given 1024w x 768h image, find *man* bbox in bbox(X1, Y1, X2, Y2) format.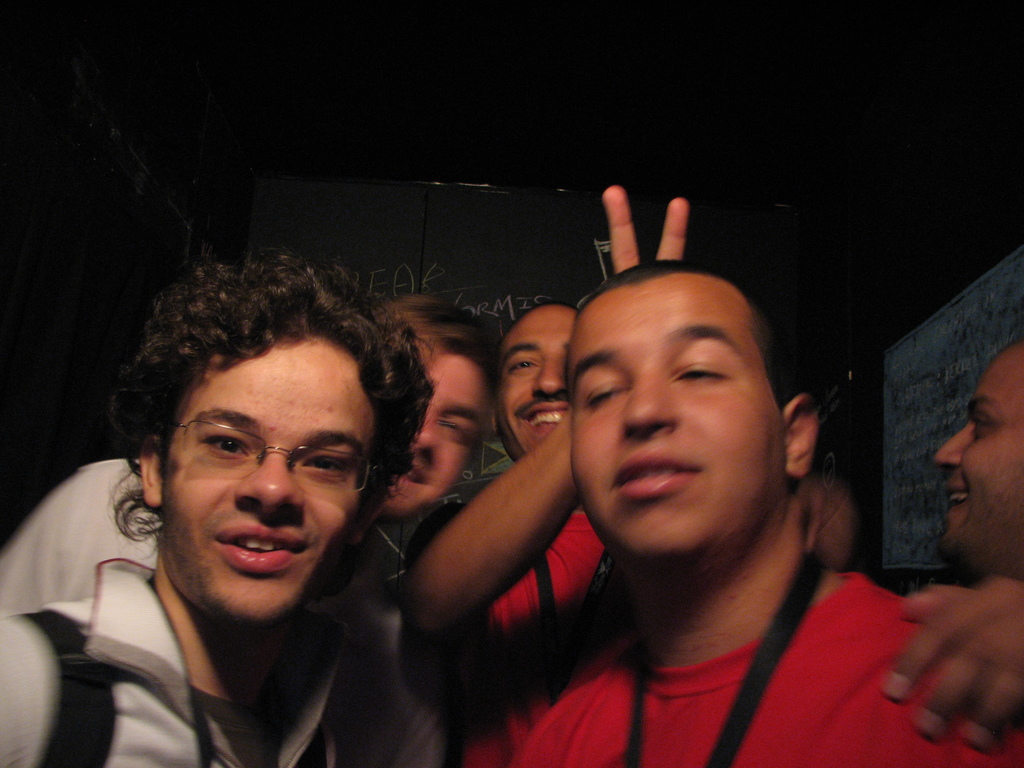
bbox(0, 304, 491, 614).
